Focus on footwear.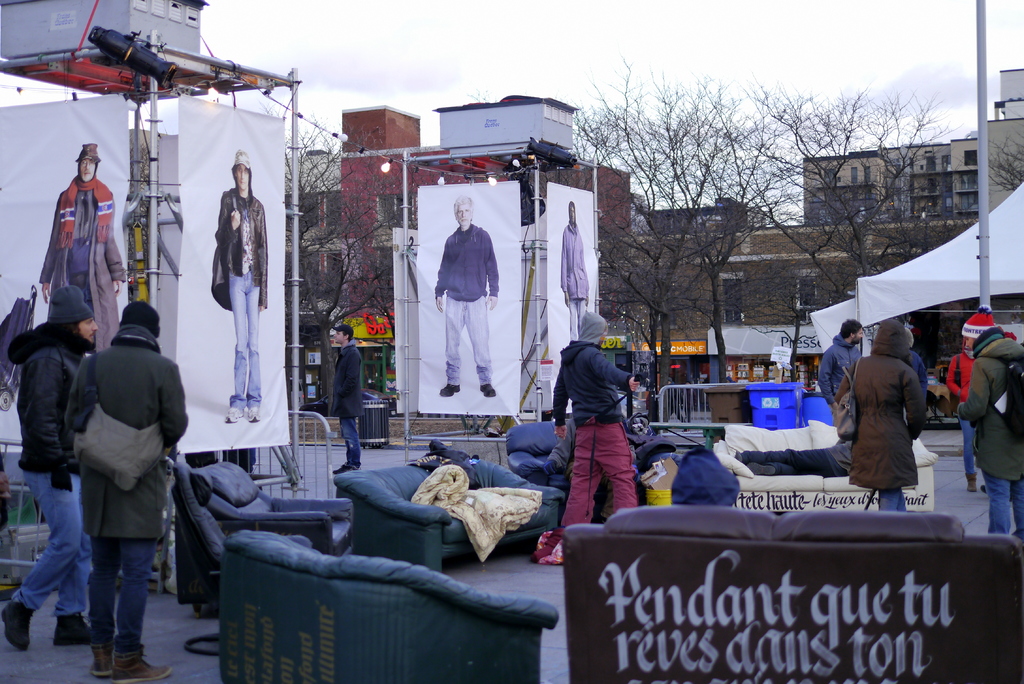
Focused at pyautogui.locateOnScreen(6, 599, 35, 650).
